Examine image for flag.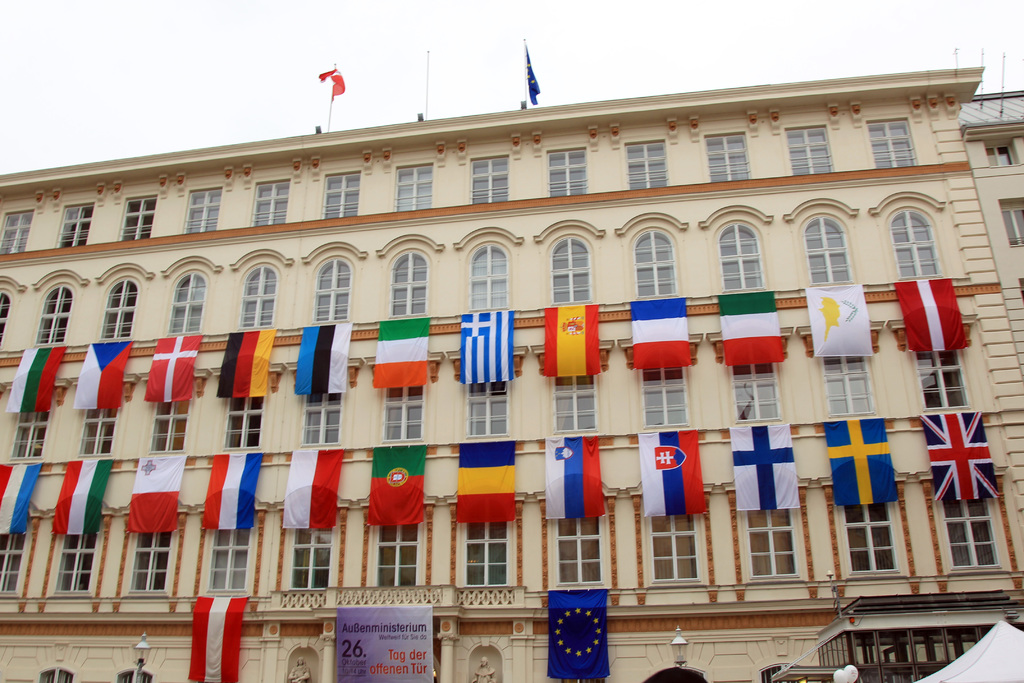
Examination result: 724,420,803,514.
